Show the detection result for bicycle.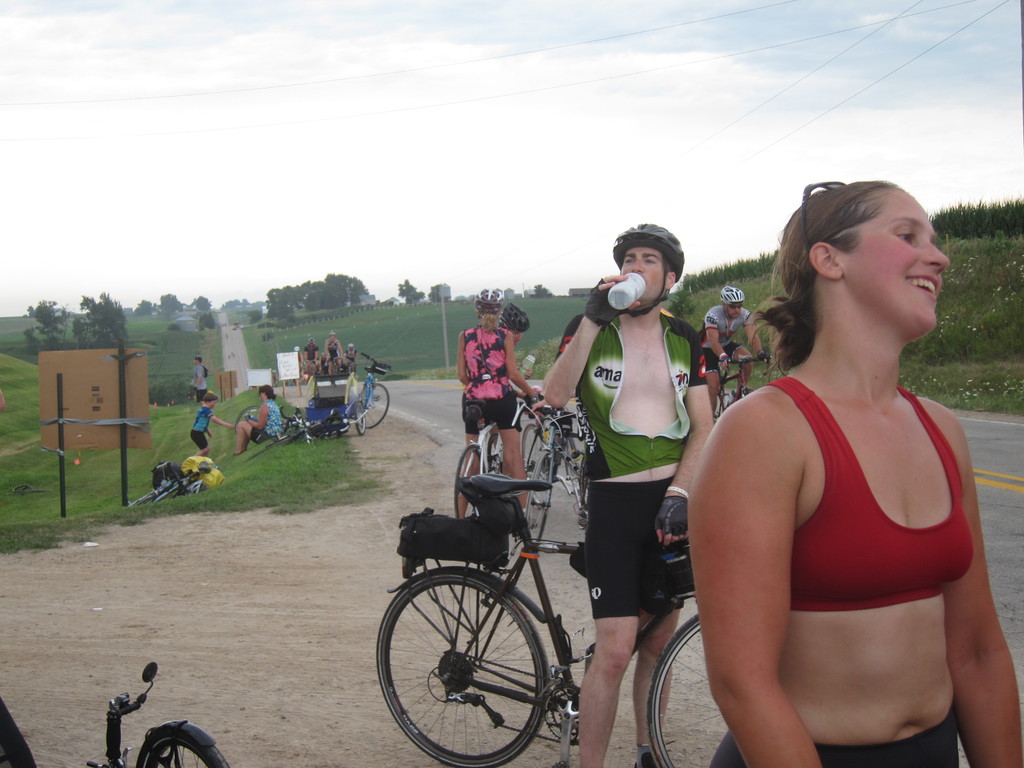
crop(373, 472, 701, 767).
